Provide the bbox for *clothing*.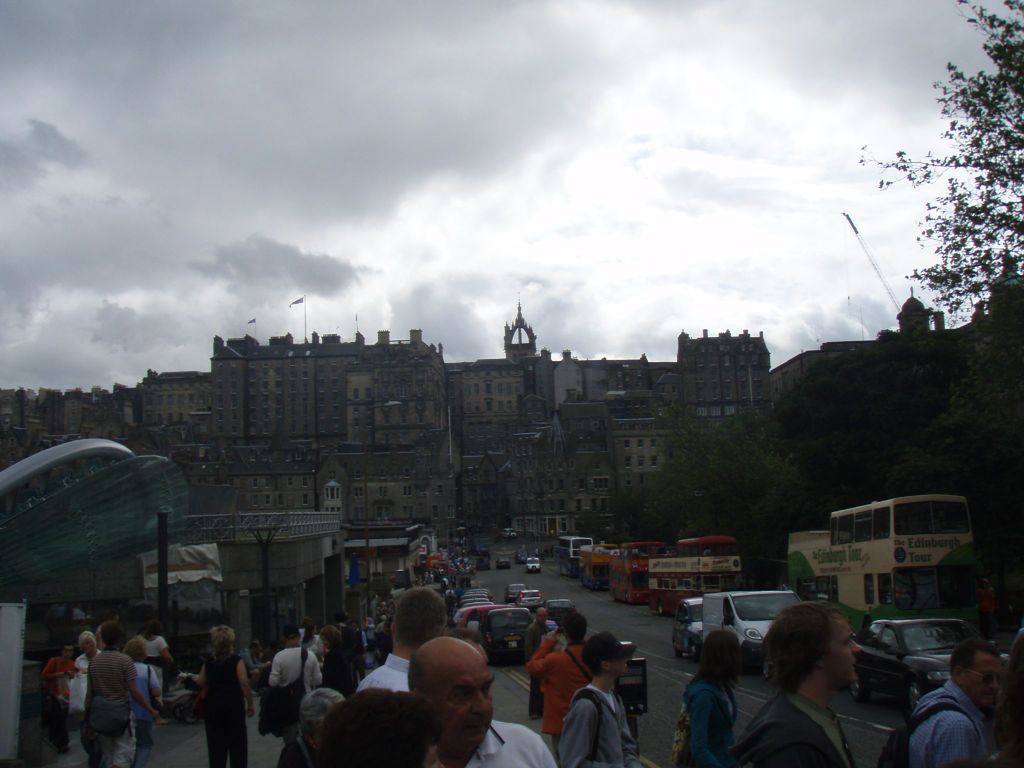
x1=129, y1=662, x2=157, y2=767.
